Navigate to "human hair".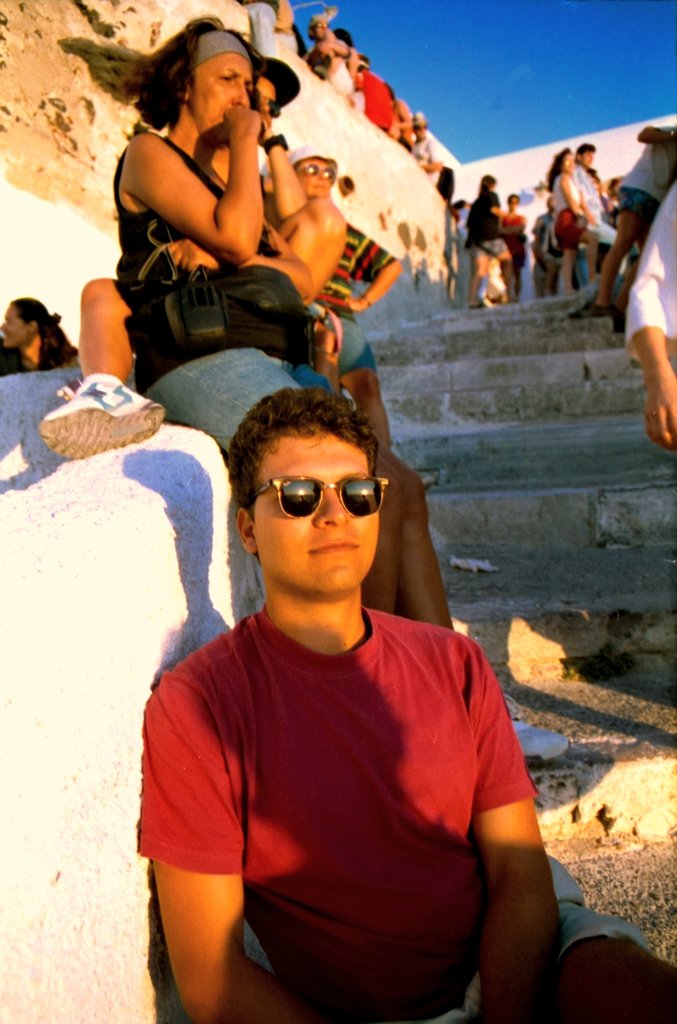
Navigation target: l=544, t=145, r=569, b=193.
